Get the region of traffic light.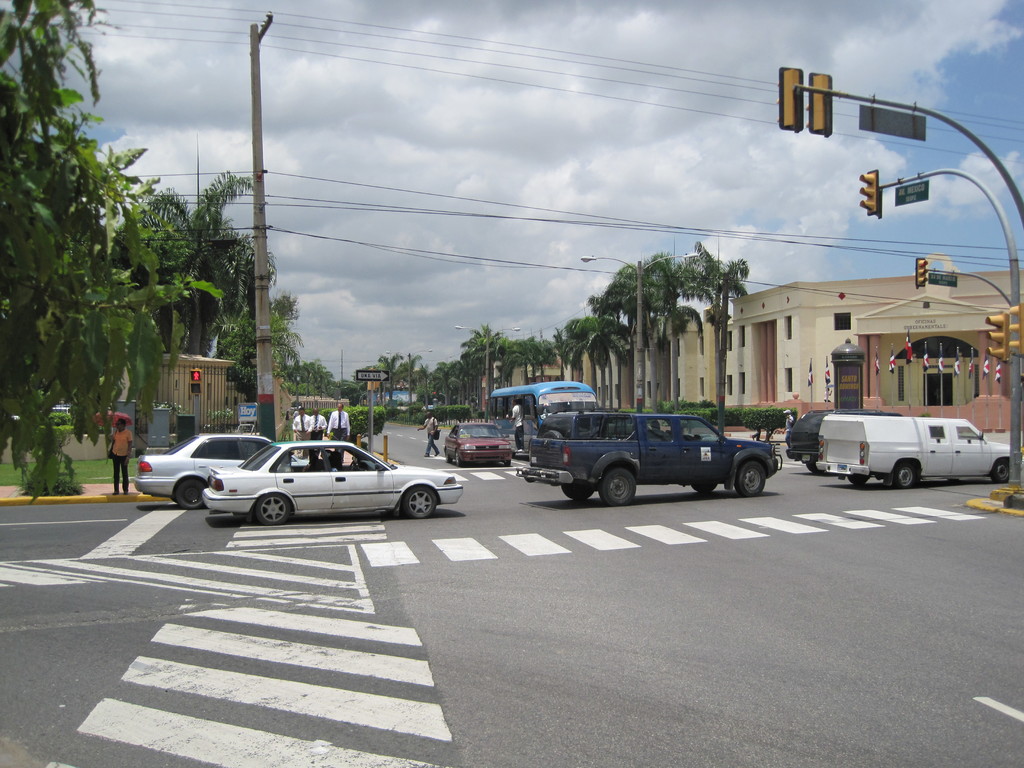
<region>914, 258, 929, 289</region>.
